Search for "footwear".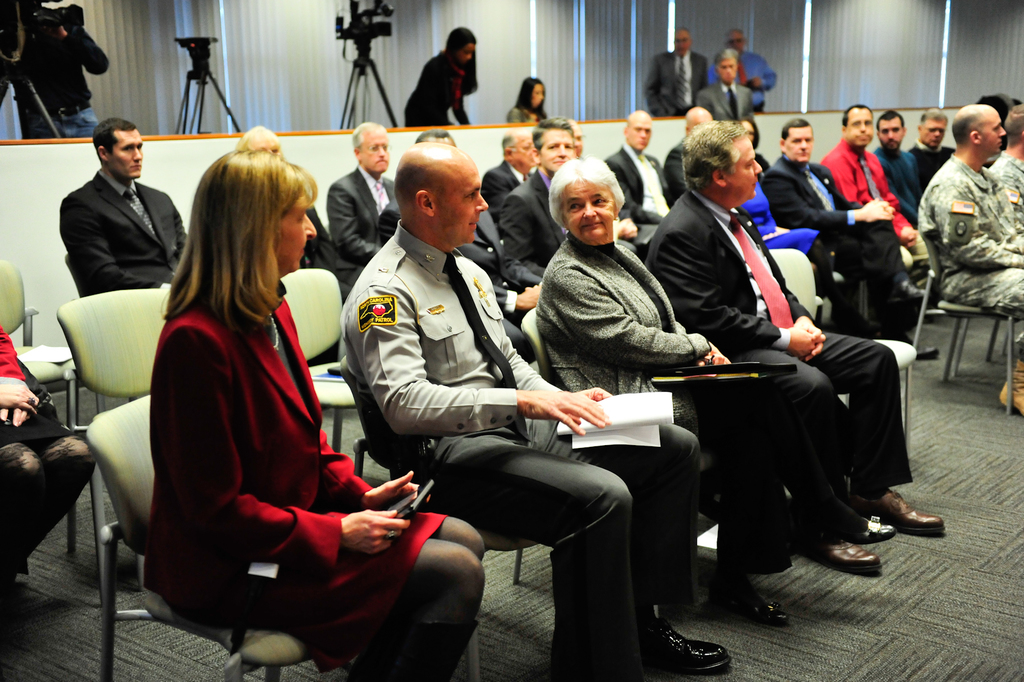
Found at (left=652, top=615, right=729, bottom=677).
